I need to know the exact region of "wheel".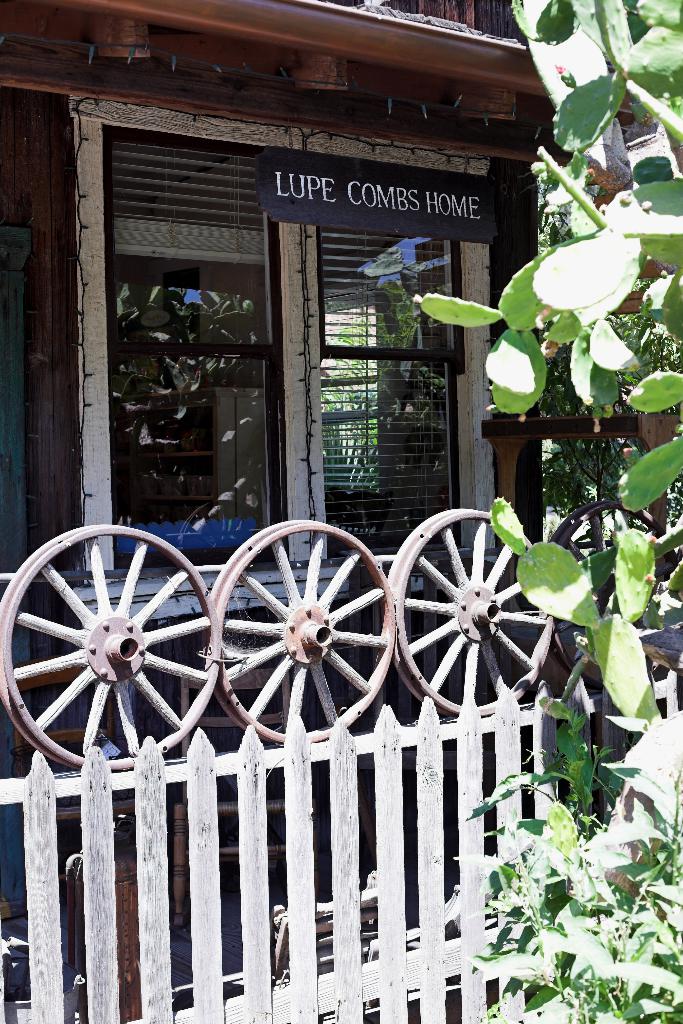
Region: crop(388, 501, 565, 716).
